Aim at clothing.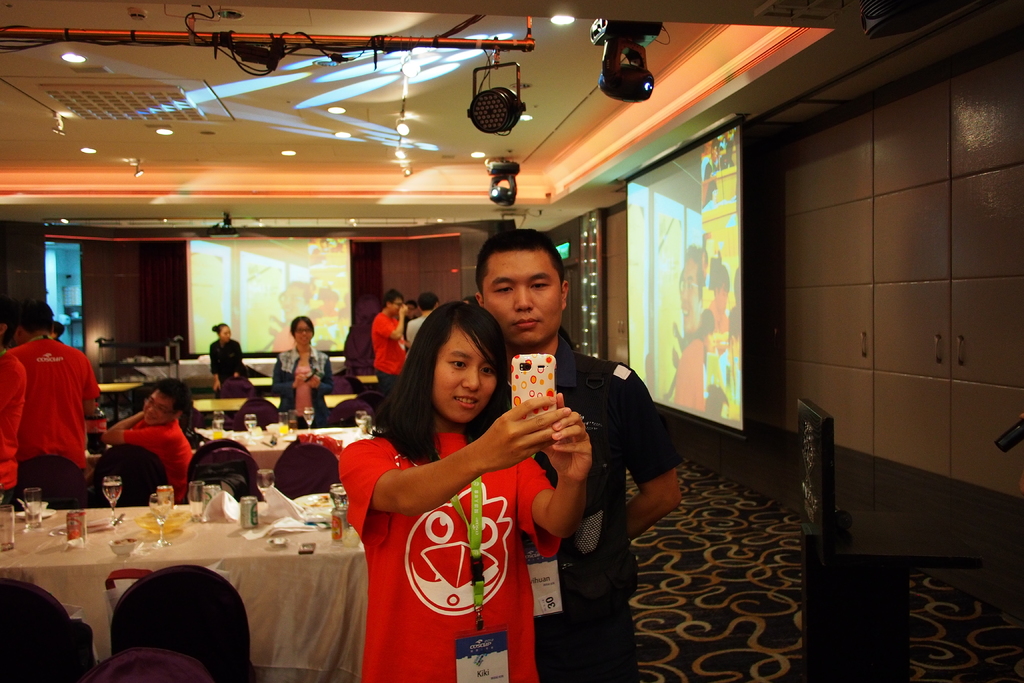
Aimed at x1=369 y1=309 x2=409 y2=393.
